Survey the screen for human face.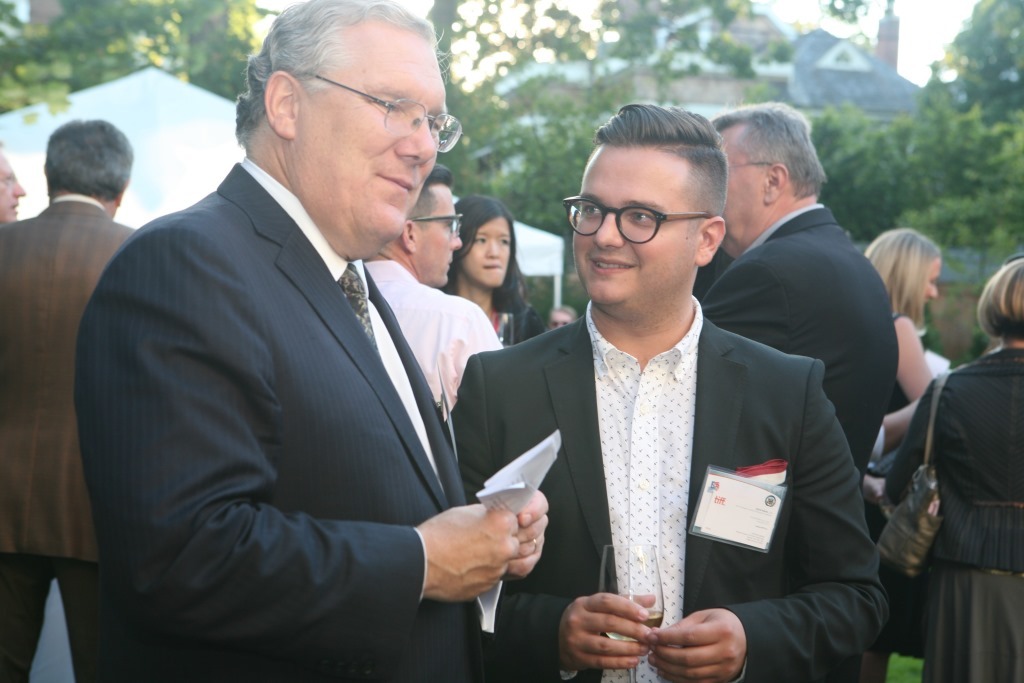
Survey found: <region>573, 141, 694, 304</region>.
